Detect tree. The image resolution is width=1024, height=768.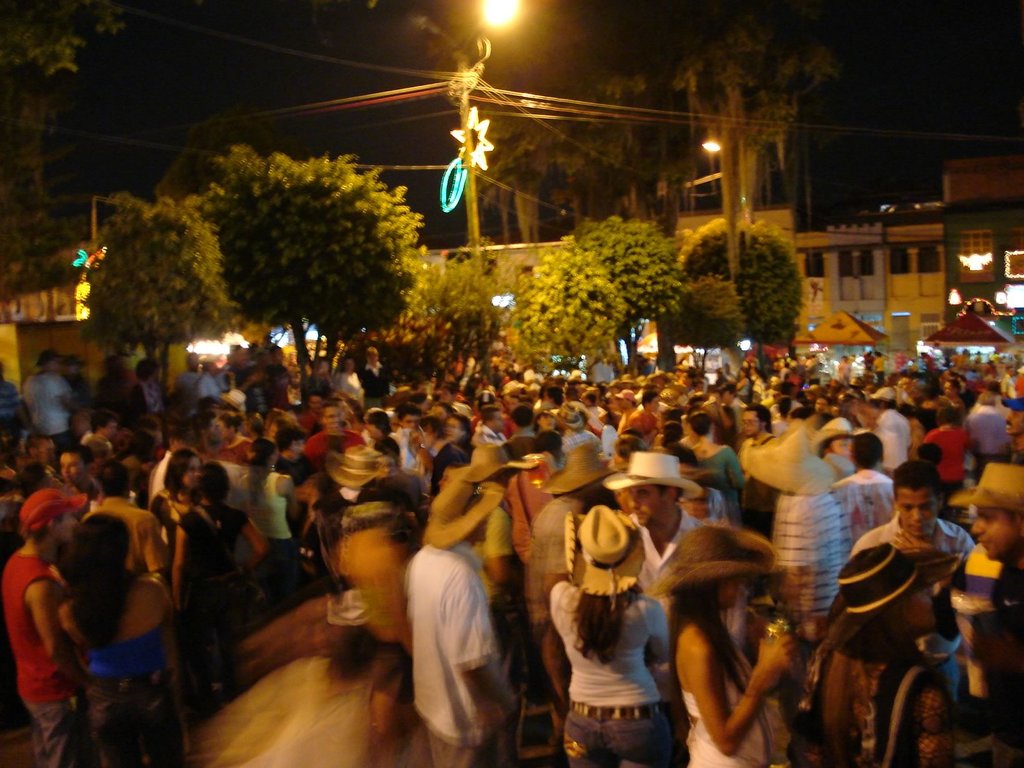
box(578, 214, 682, 378).
